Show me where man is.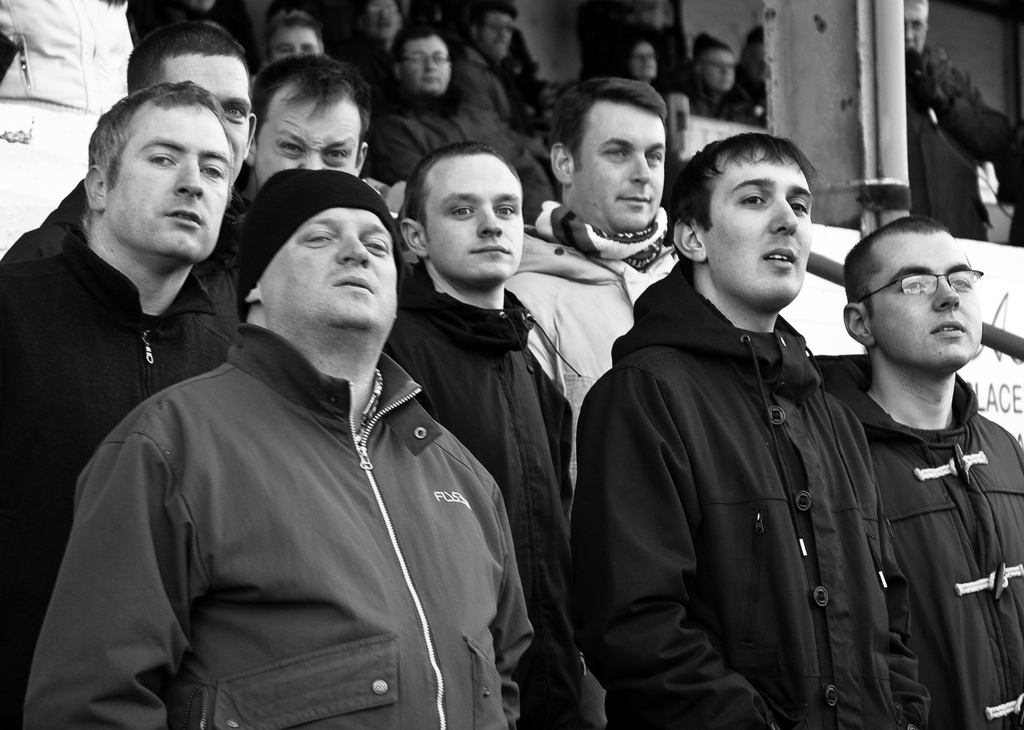
man is at (left=250, top=47, right=366, bottom=222).
